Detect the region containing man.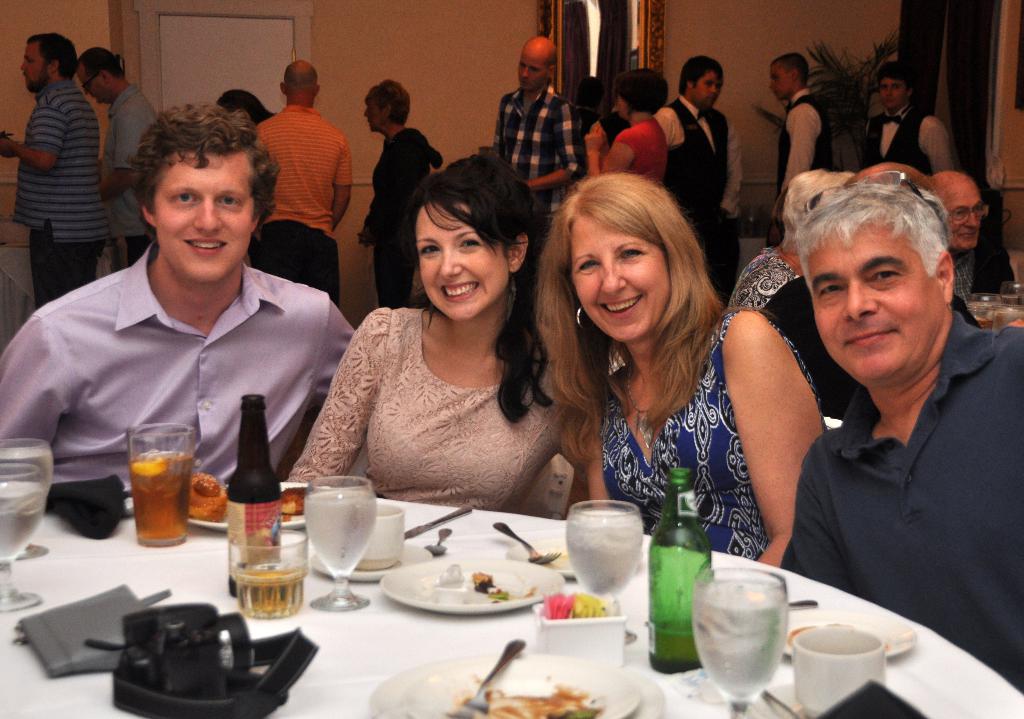
[x1=735, y1=146, x2=1023, y2=659].
